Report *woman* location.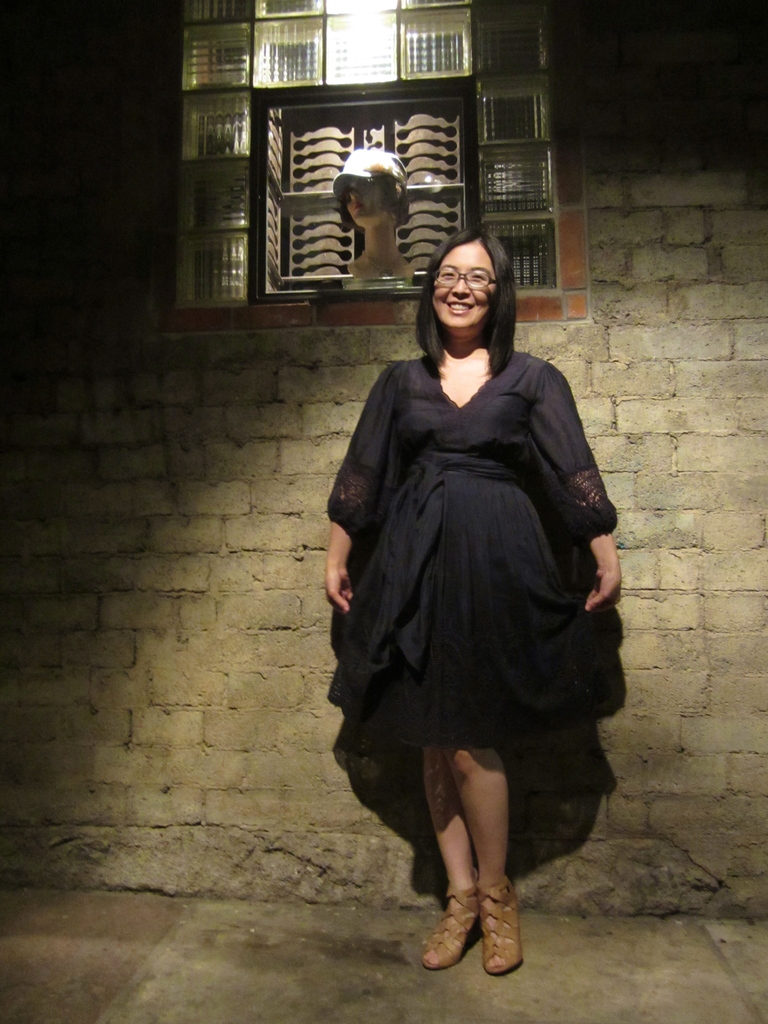
Report: 336, 215, 630, 968.
